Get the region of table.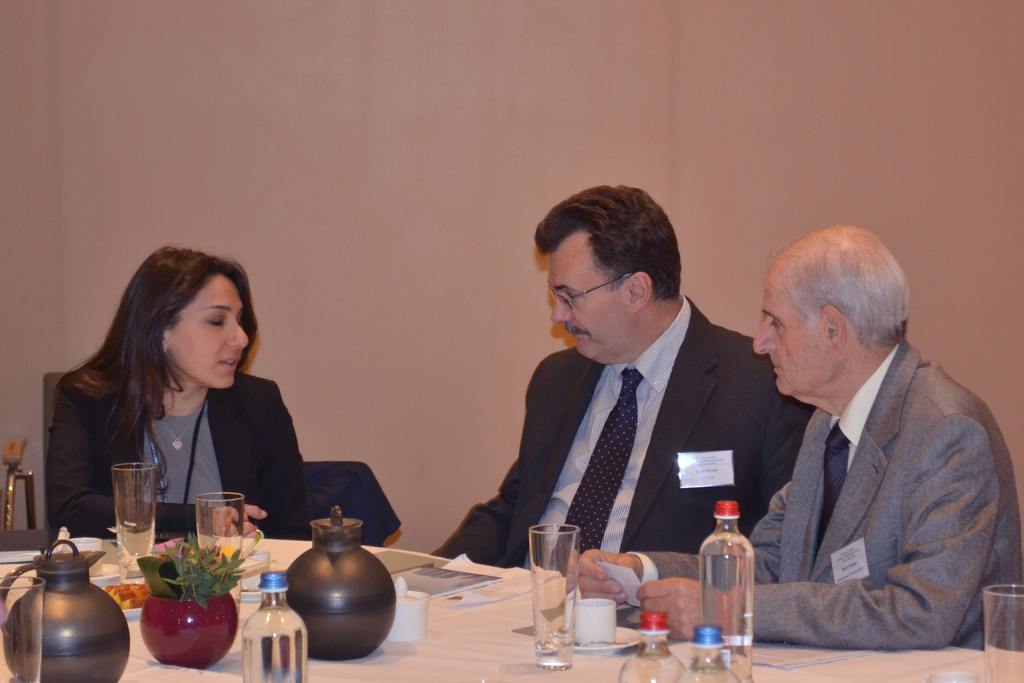
<region>0, 536, 1023, 682</region>.
